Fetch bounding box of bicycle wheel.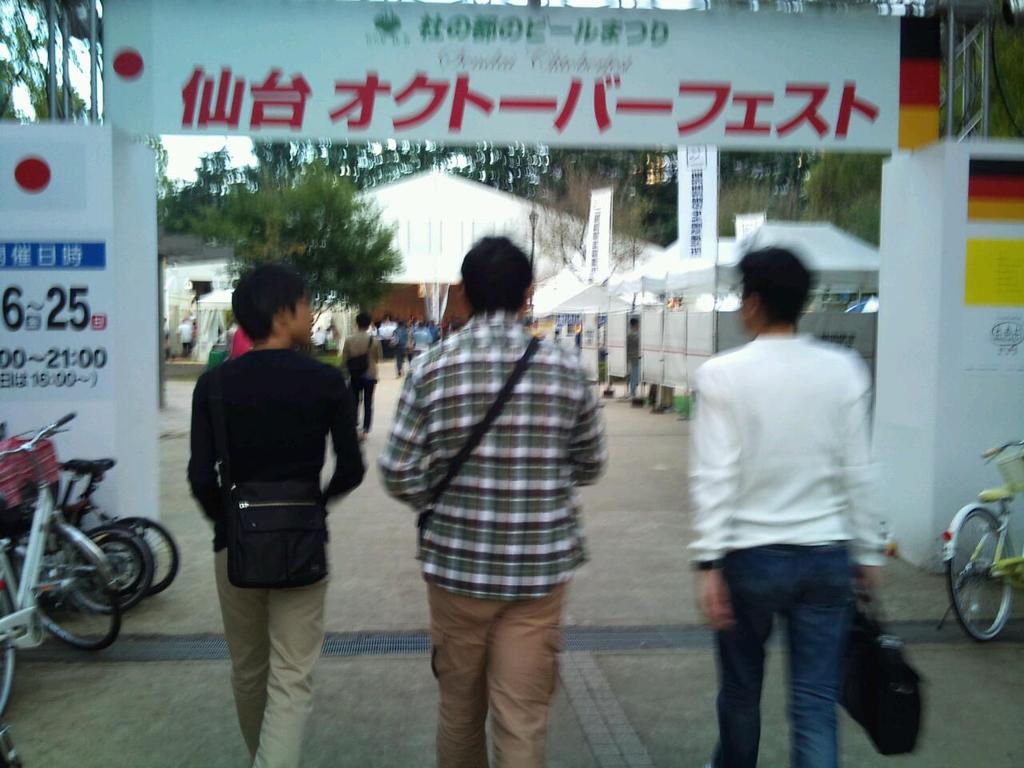
Bbox: 943,504,1014,648.
